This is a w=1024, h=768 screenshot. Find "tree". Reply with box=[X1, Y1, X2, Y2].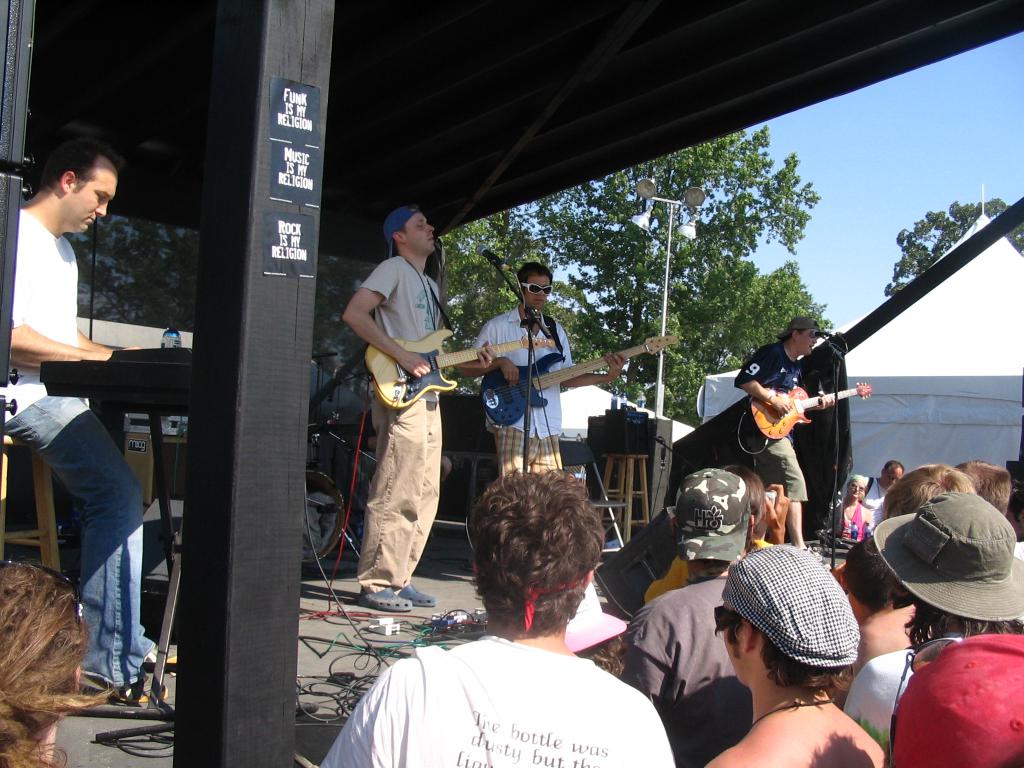
box=[879, 189, 1023, 300].
